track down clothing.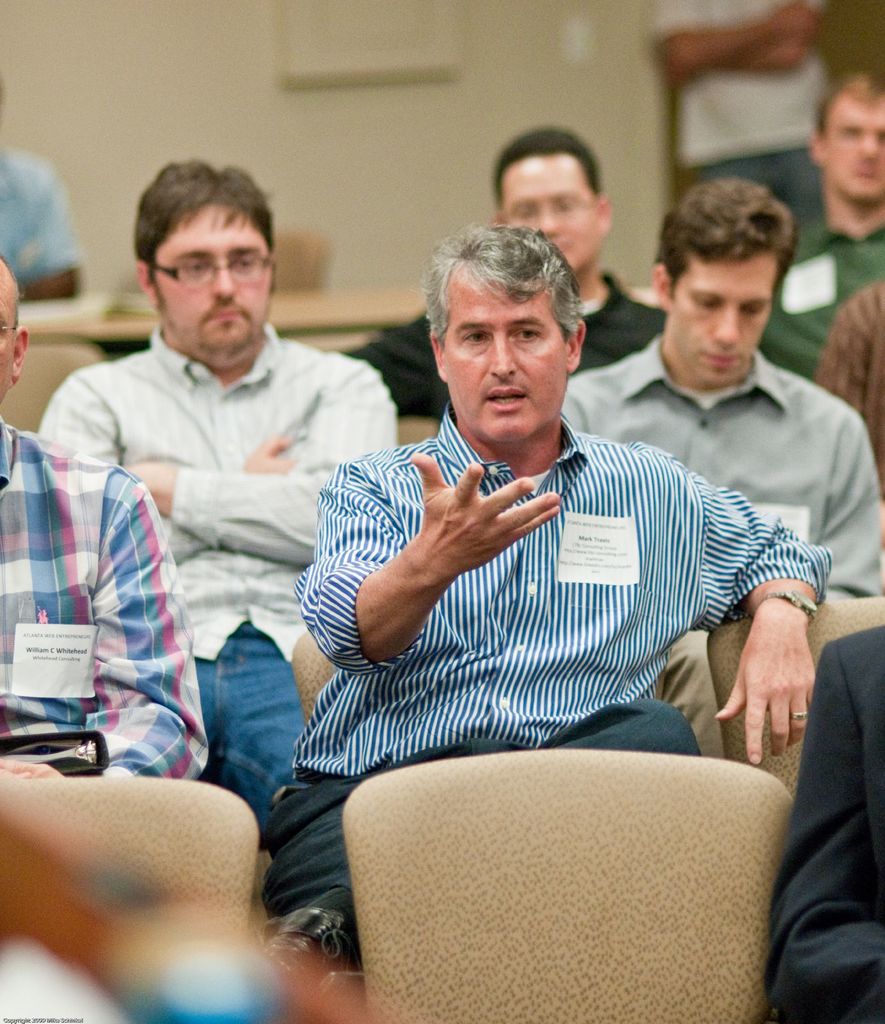
Tracked to box=[562, 328, 884, 593].
